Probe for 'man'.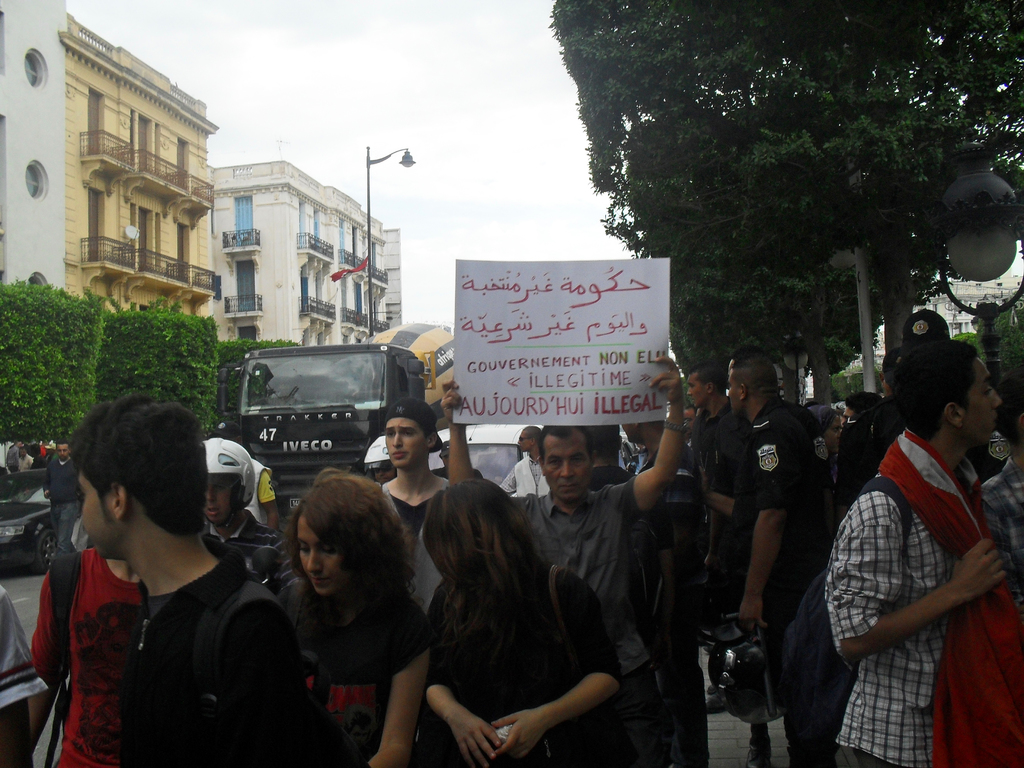
Probe result: (47, 444, 57, 467).
